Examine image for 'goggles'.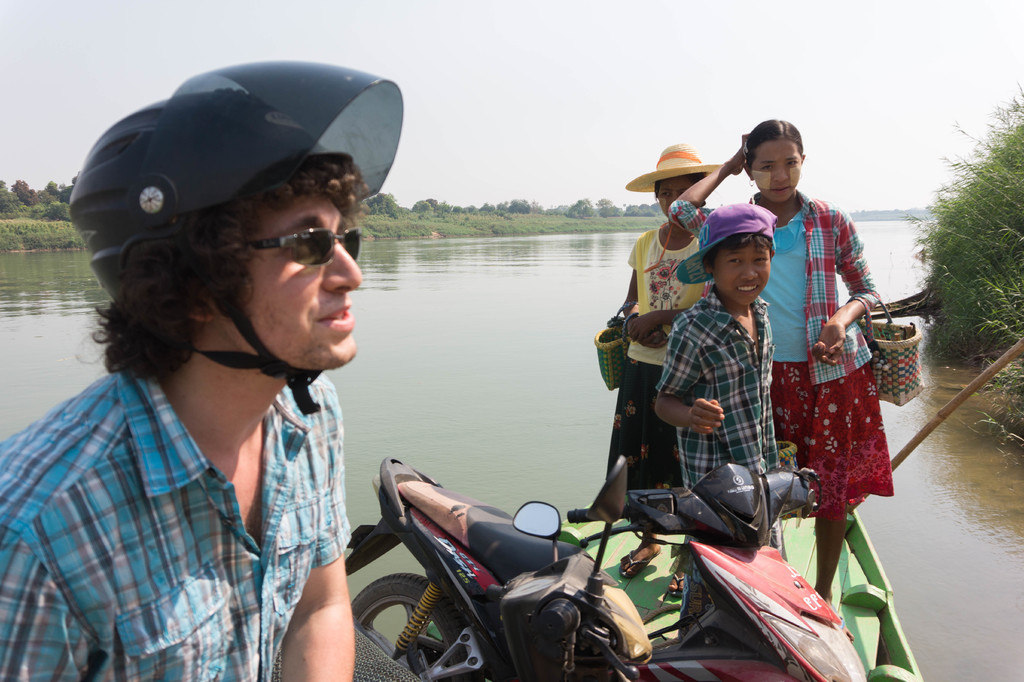
Examination result: Rect(248, 231, 365, 268).
